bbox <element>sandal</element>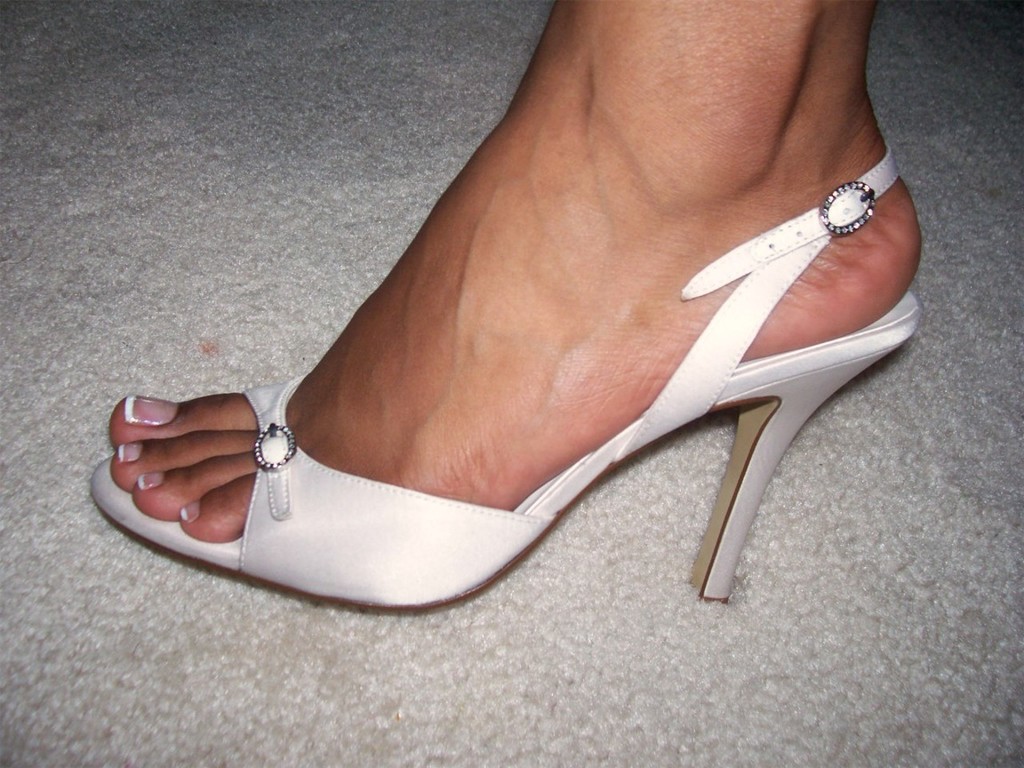
detection(91, 148, 912, 606)
